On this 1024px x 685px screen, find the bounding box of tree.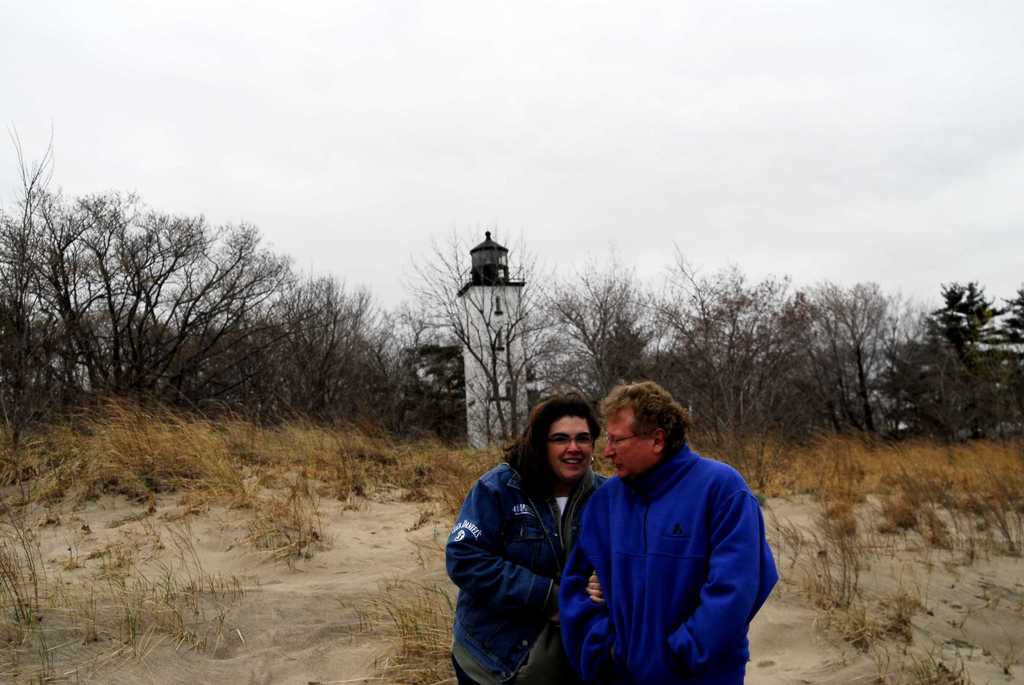
Bounding box: [903,262,1008,454].
